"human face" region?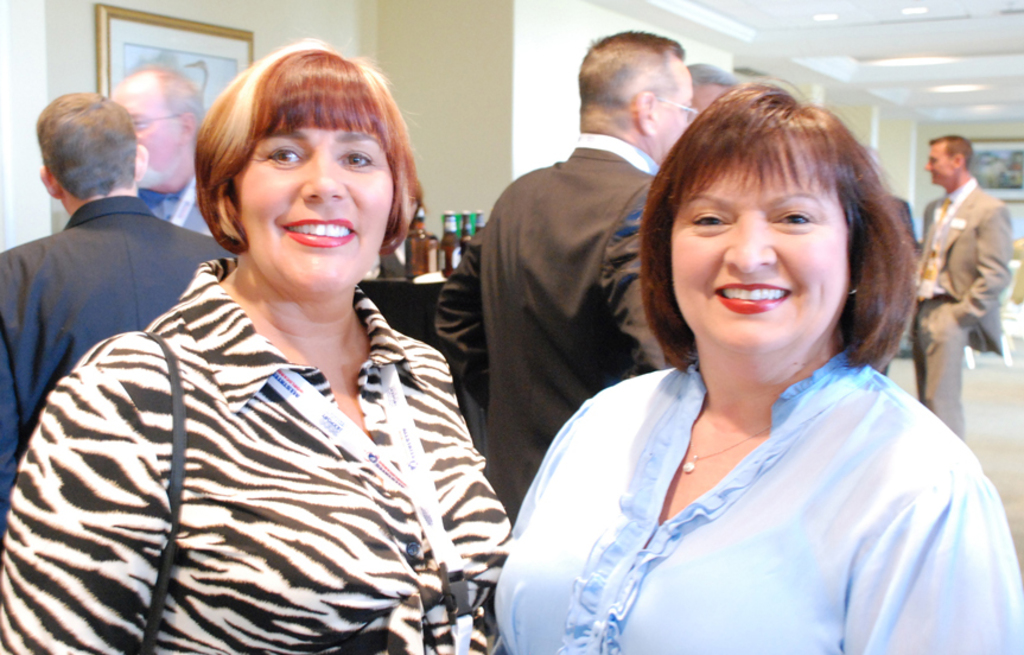
region(669, 168, 852, 350)
